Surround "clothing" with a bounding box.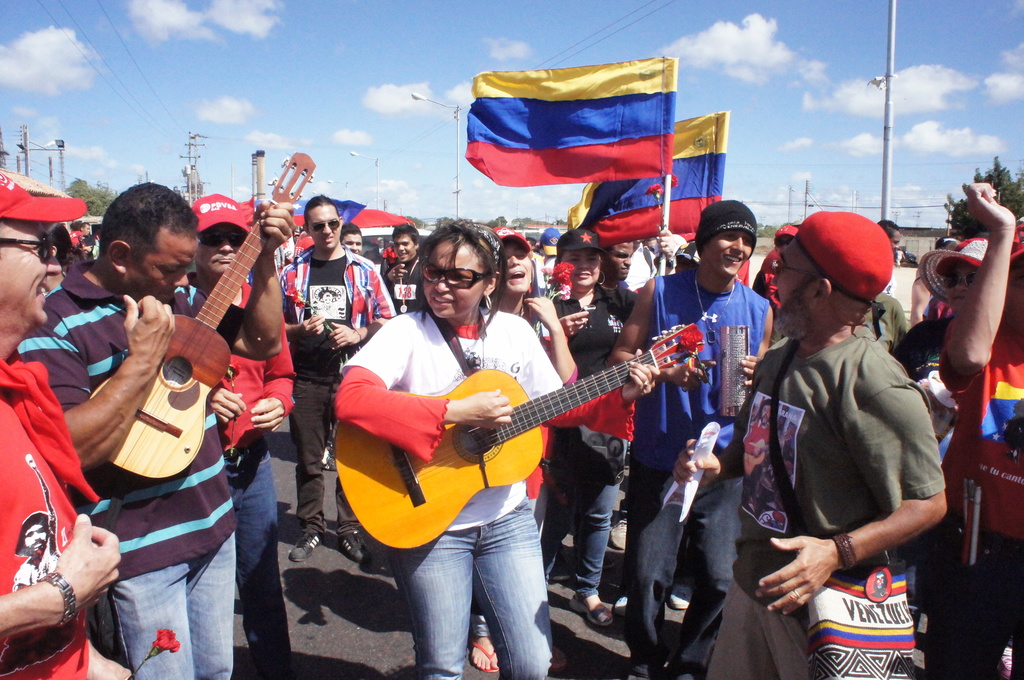
<box>15,257,245,679</box>.
